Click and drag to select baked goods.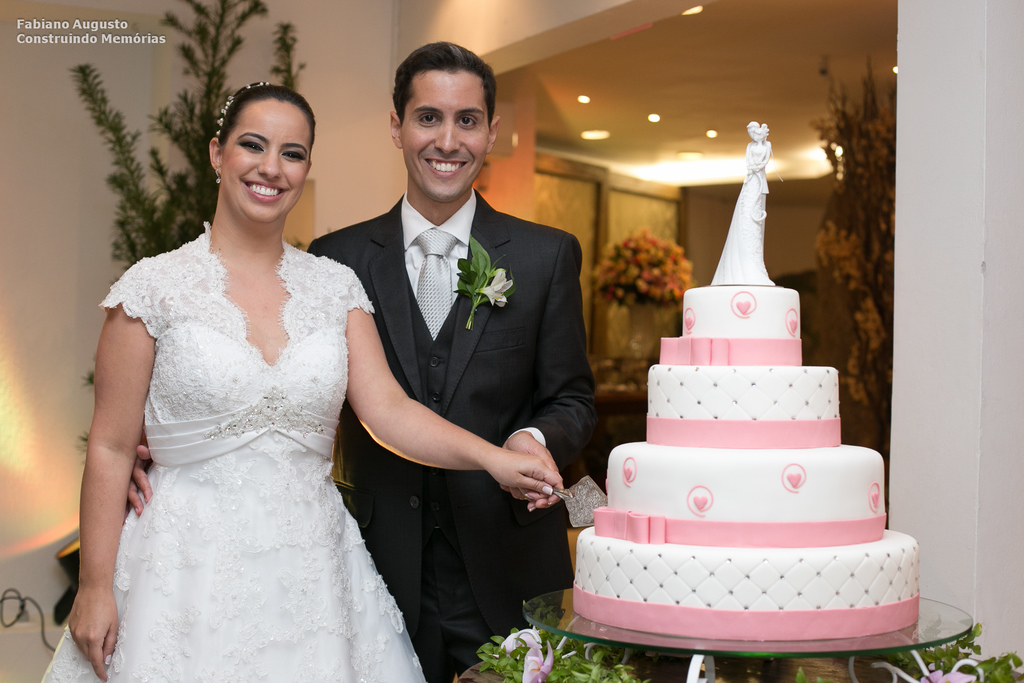
Selection: locate(567, 248, 931, 682).
